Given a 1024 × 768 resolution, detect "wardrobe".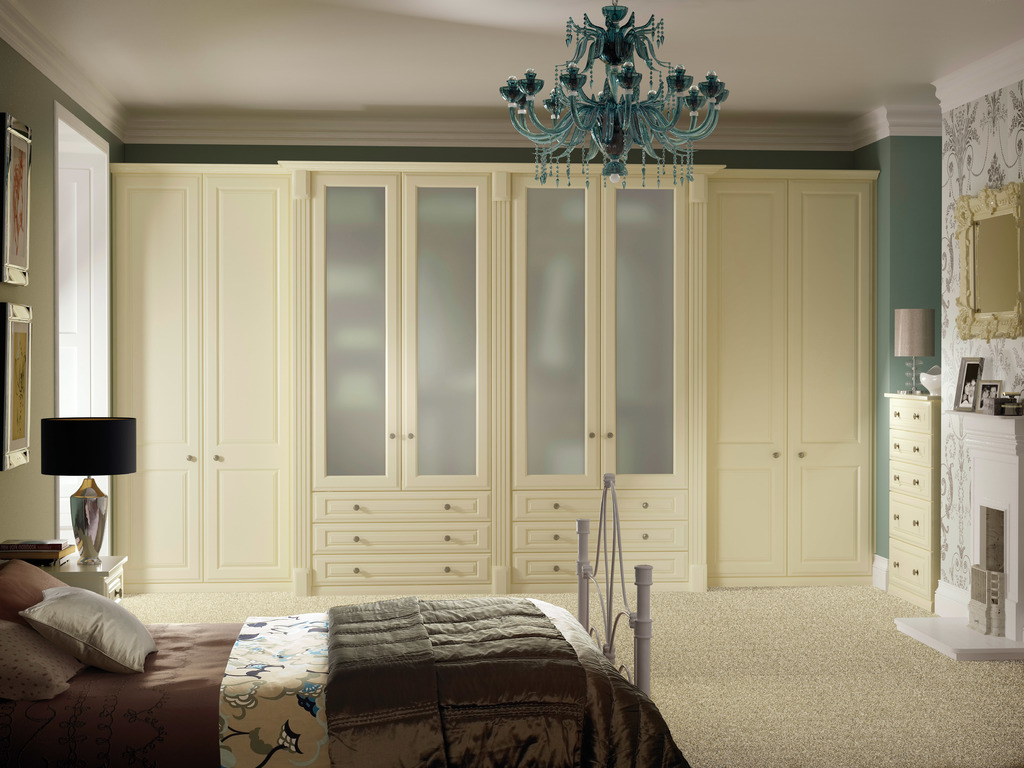
(109, 159, 885, 596).
